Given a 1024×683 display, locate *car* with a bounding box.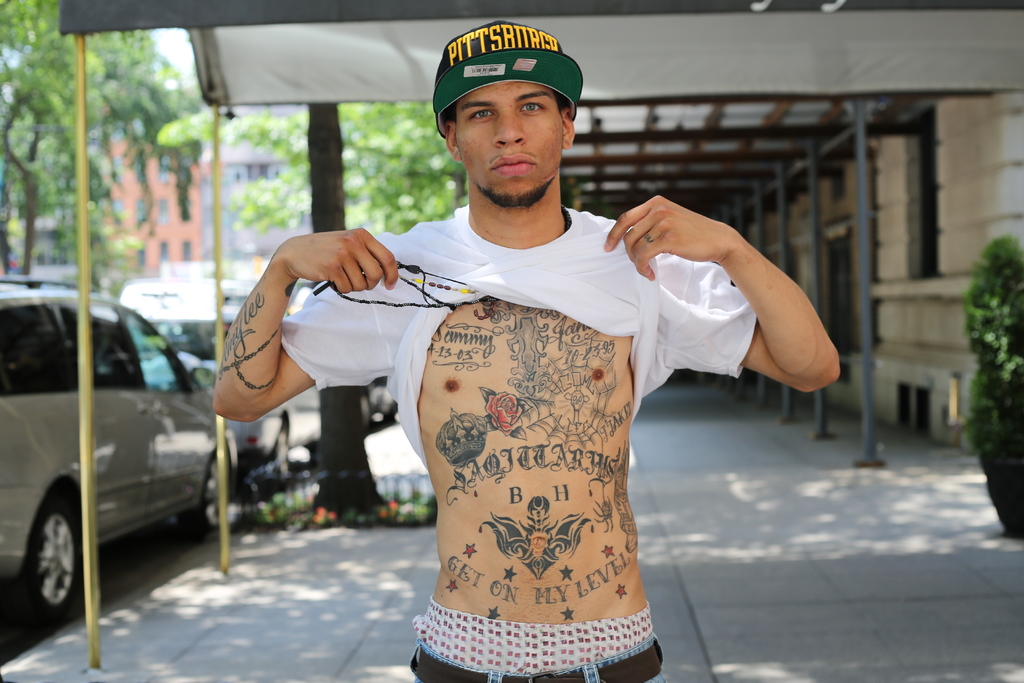
Located: region(119, 275, 324, 477).
